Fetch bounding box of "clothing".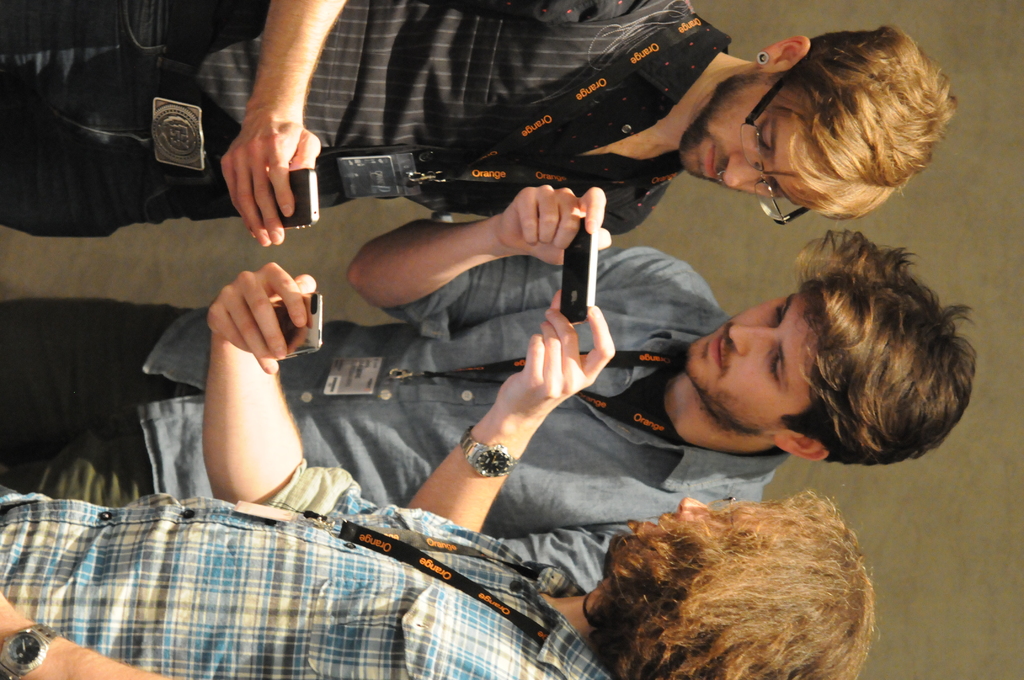
Bbox: [0,446,628,665].
